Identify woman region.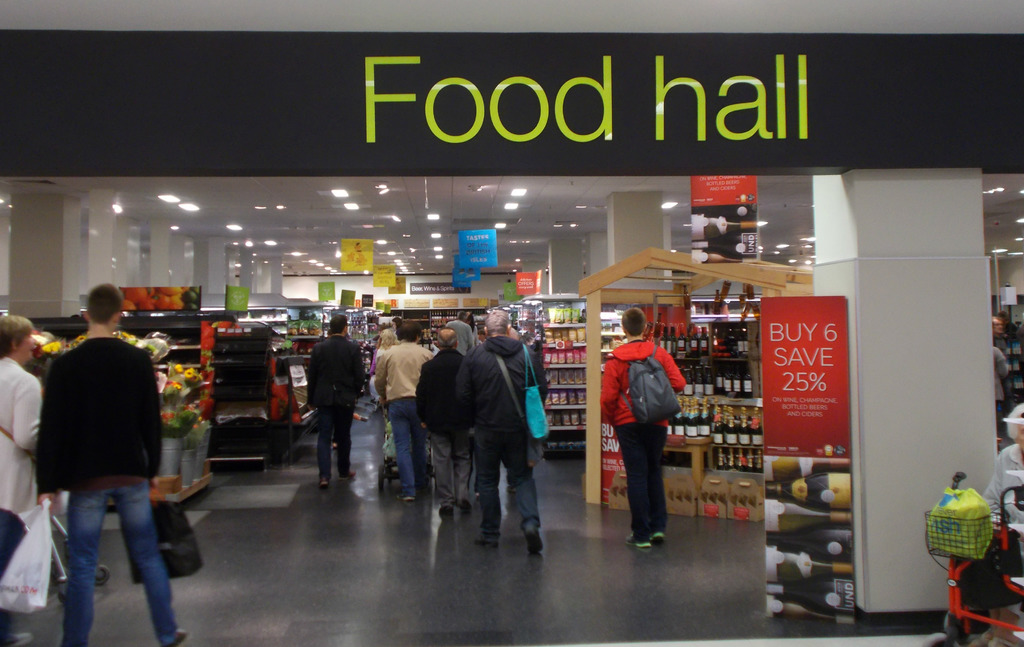
Region: 0/315/43/646.
